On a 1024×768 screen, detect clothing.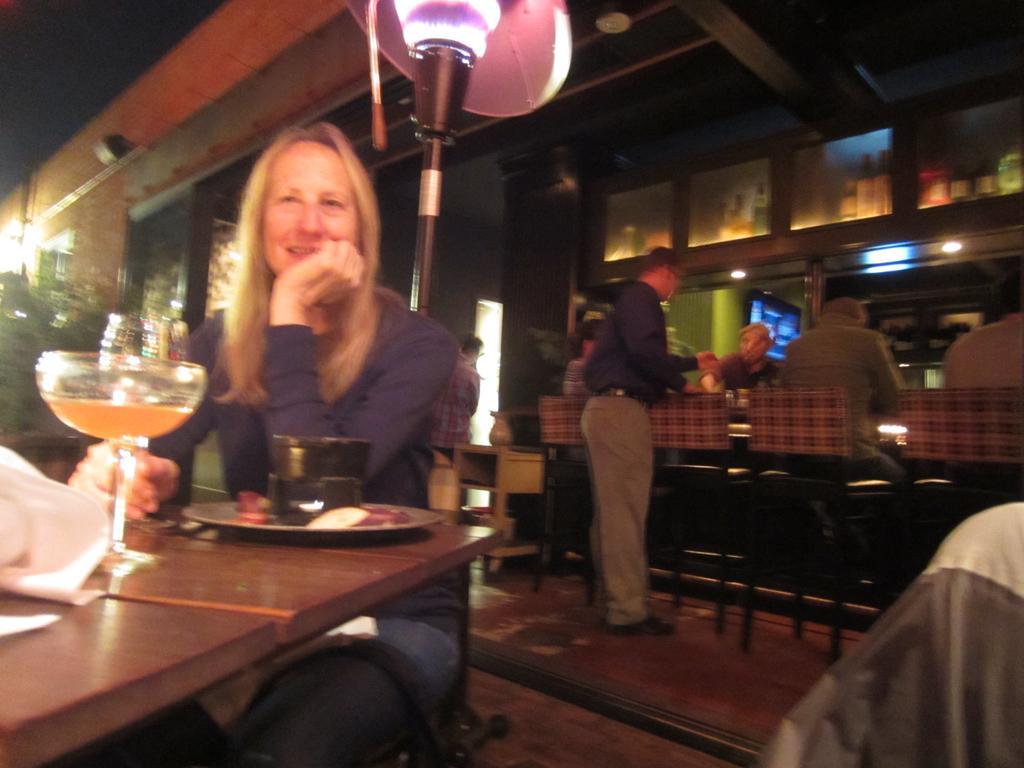
bbox=[420, 357, 485, 463].
